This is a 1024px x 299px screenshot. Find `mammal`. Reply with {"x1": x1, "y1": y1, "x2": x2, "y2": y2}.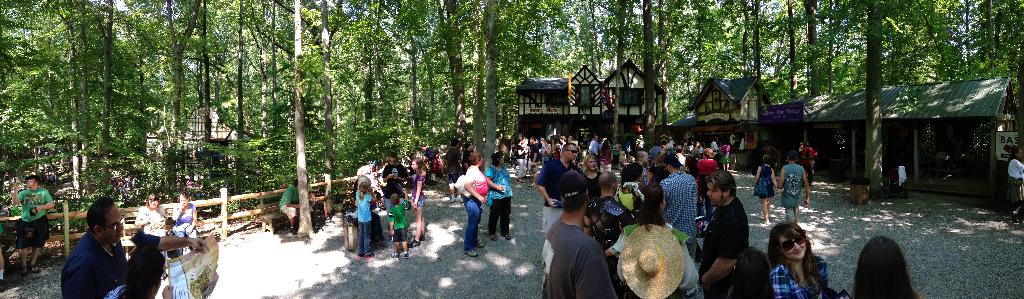
{"x1": 410, "y1": 154, "x2": 428, "y2": 242}.
